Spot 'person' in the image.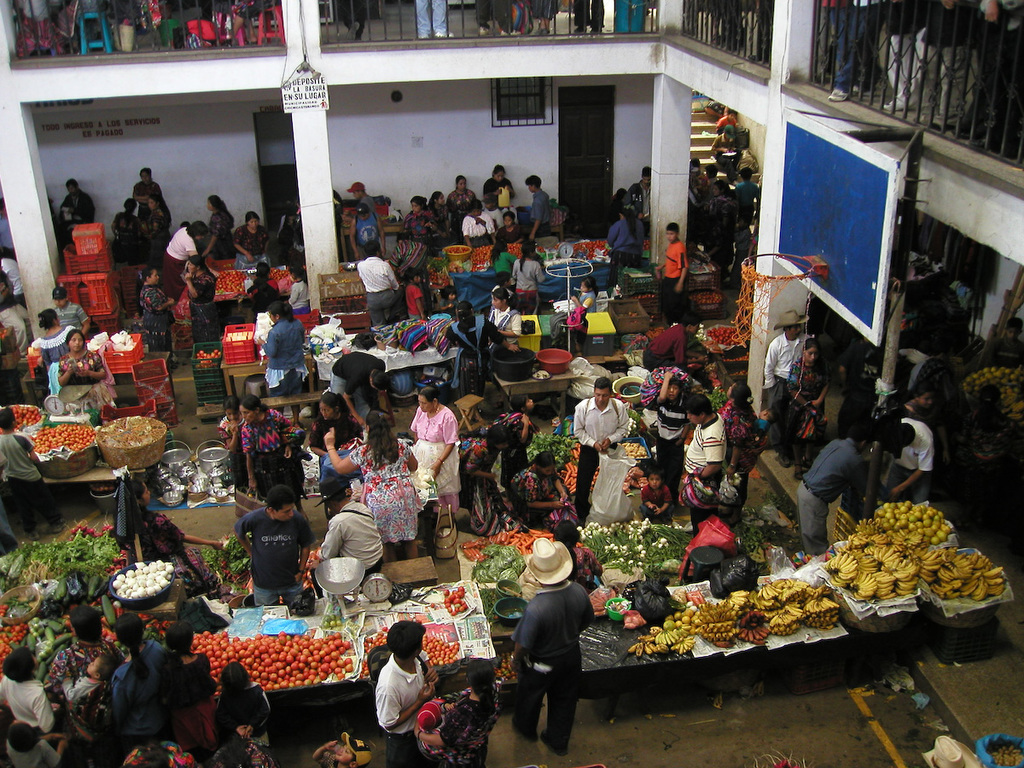
'person' found at x1=607, y1=207, x2=645, y2=272.
